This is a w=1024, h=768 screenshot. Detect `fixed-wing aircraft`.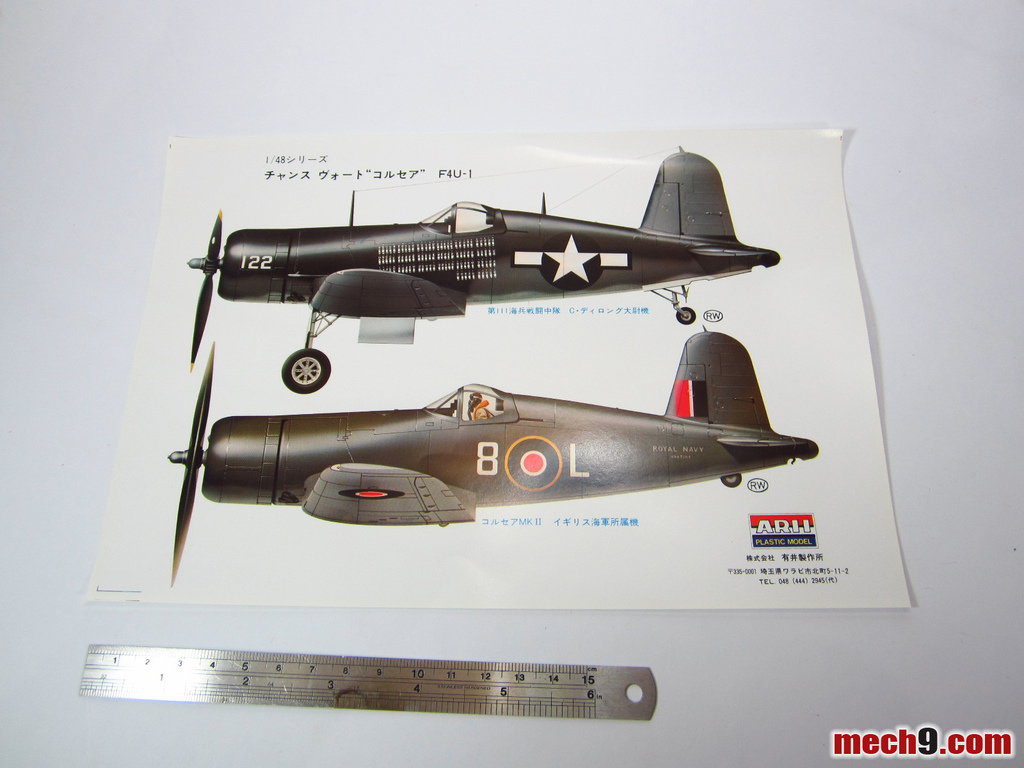
164,345,821,587.
